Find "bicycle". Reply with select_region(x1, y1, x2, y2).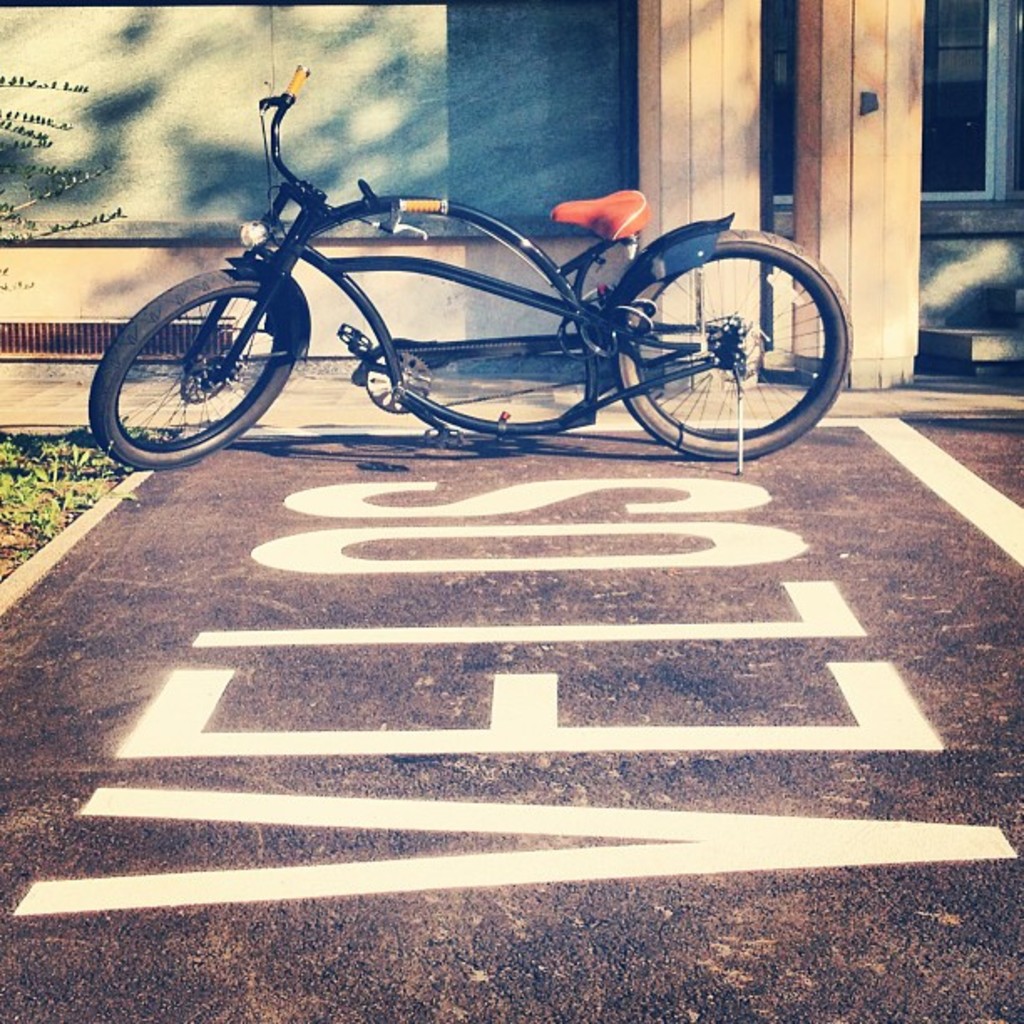
select_region(99, 105, 858, 447).
